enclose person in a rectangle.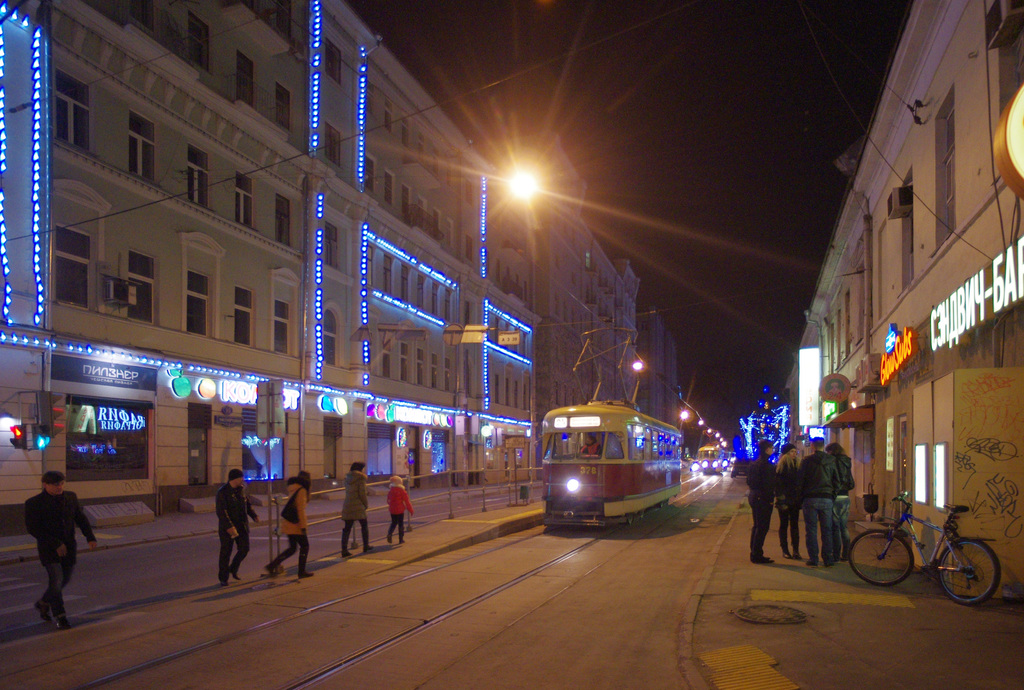
locate(773, 445, 798, 559).
